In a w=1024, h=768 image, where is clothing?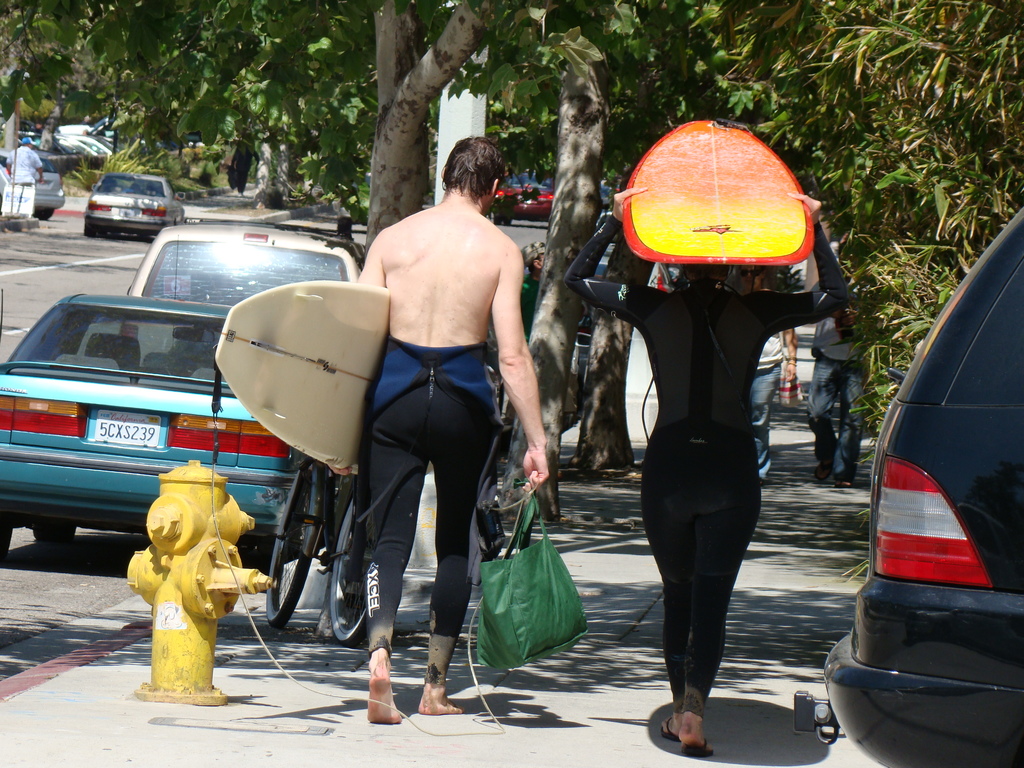
crop(746, 328, 785, 483).
